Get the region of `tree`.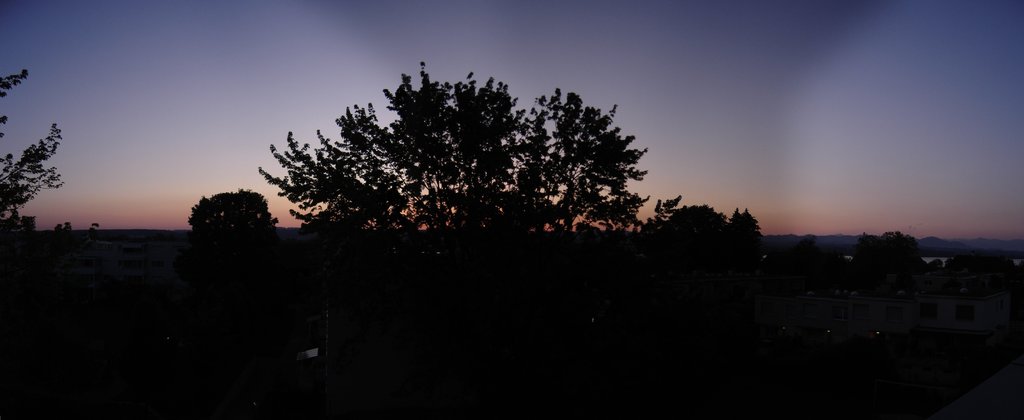
bbox=[188, 188, 282, 247].
